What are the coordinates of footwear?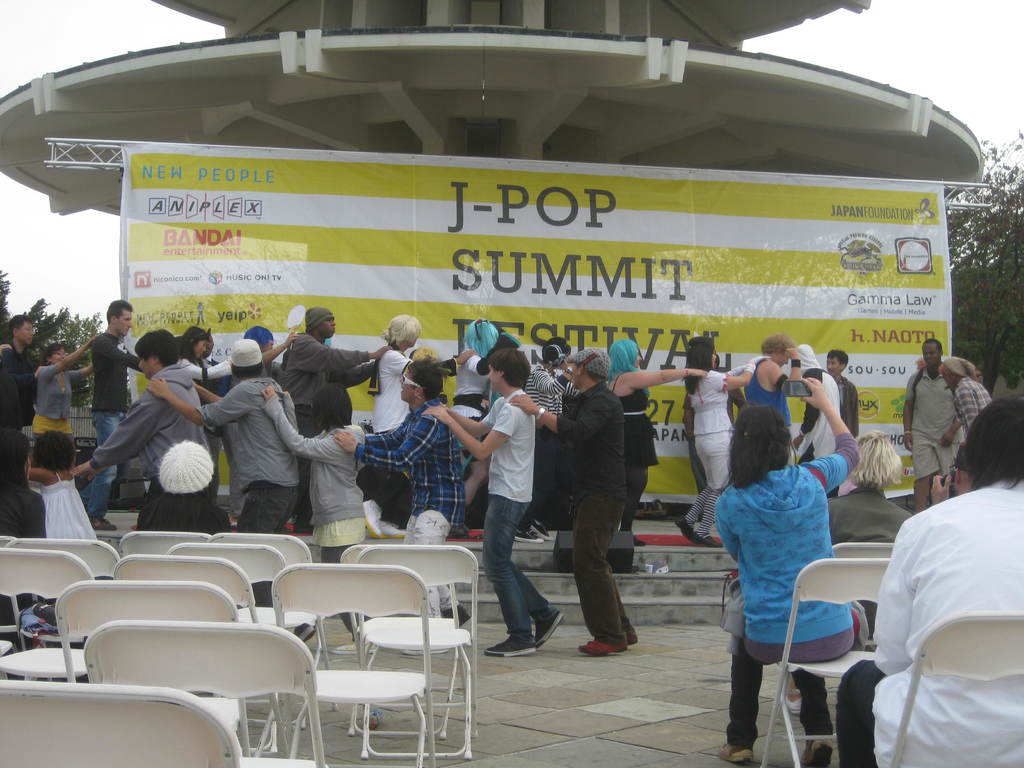
<bbox>784, 688, 804, 717</bbox>.
